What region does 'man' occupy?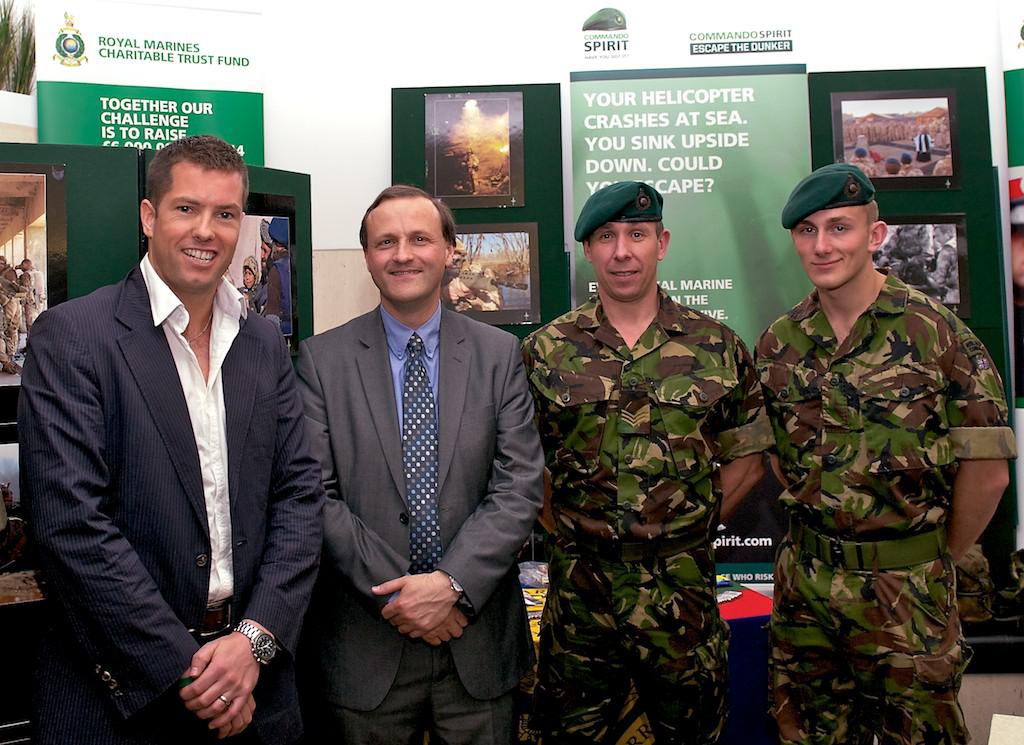
[294, 186, 546, 744].
